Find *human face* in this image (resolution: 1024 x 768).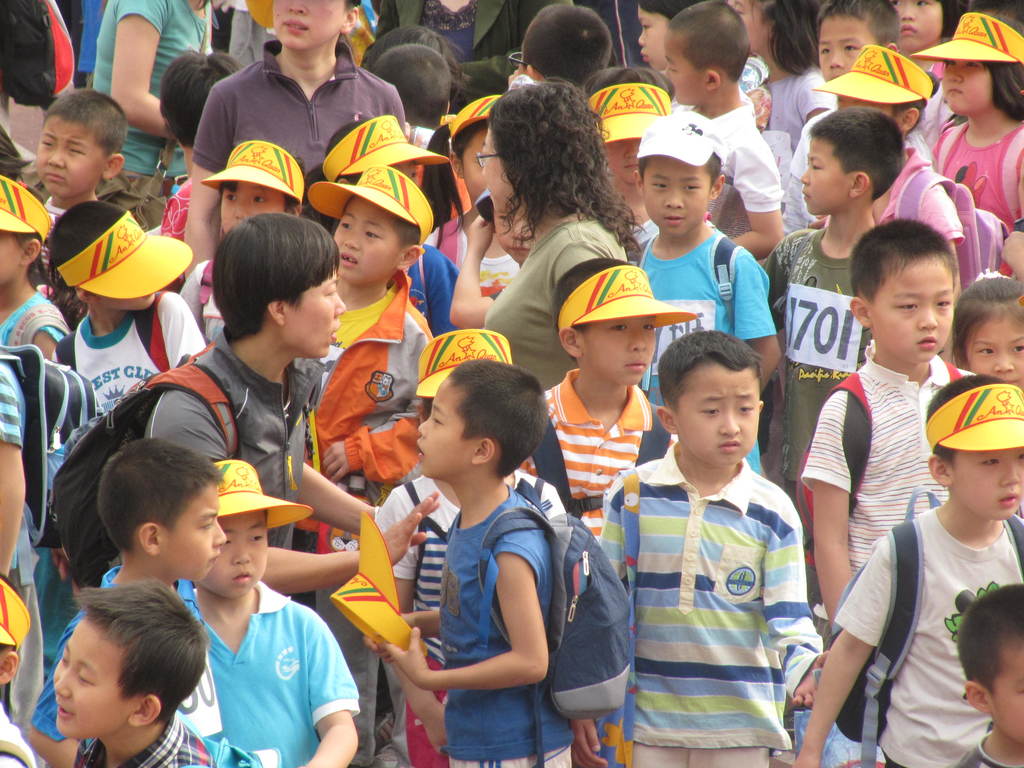
<box>607,136,643,180</box>.
